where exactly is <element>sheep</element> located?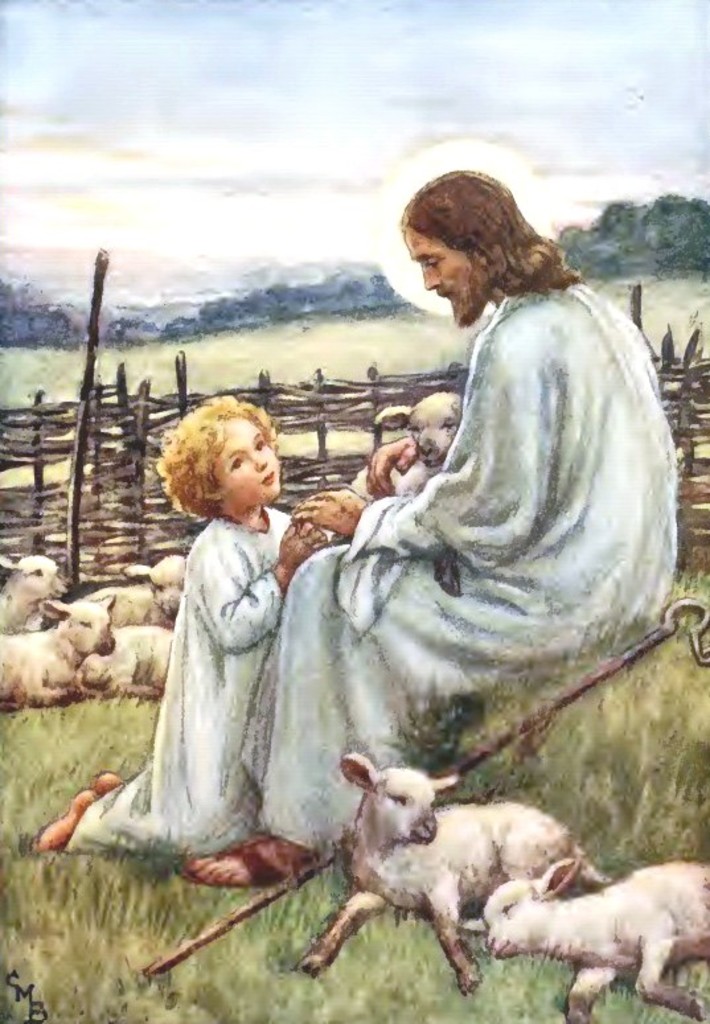
Its bounding box is <box>0,601,114,706</box>.
